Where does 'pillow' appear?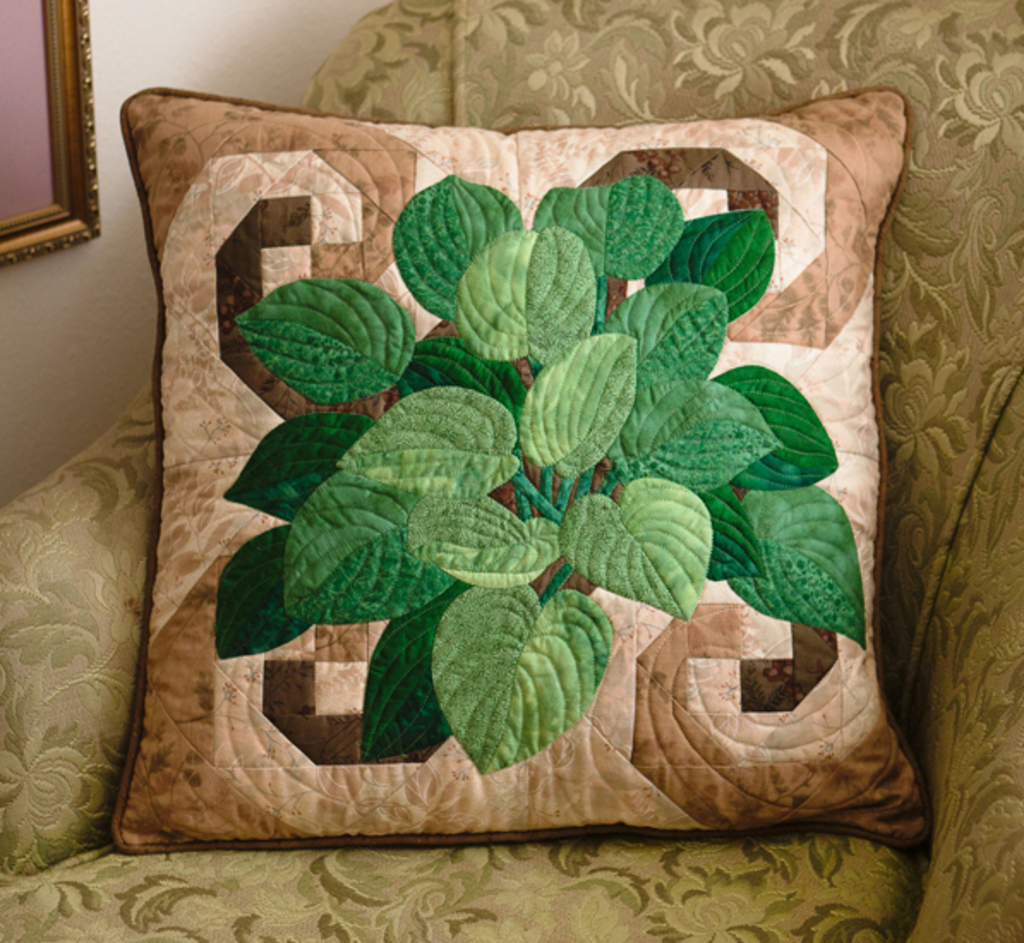
Appears at rect(122, 86, 919, 835).
